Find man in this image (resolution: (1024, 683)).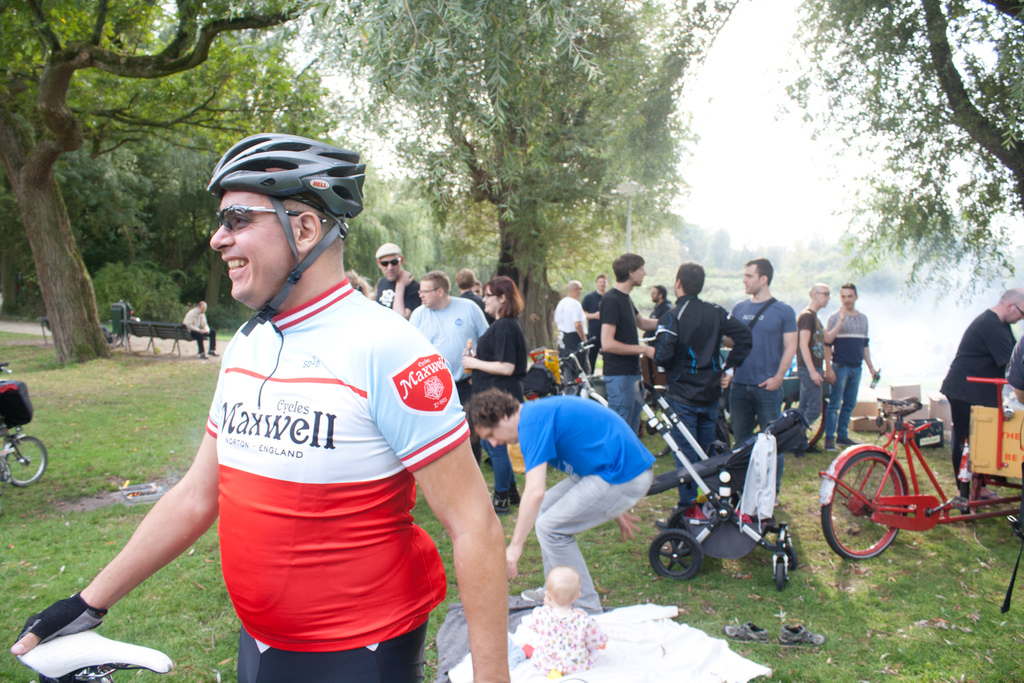
(552,277,589,379).
